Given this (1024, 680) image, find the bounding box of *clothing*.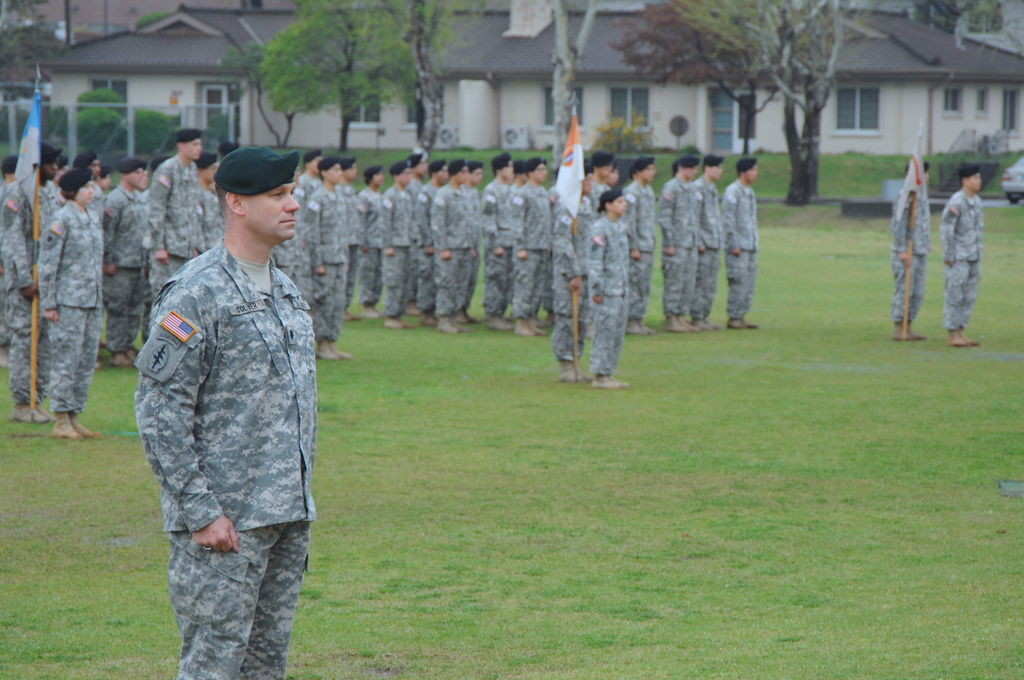
l=888, t=184, r=931, b=320.
